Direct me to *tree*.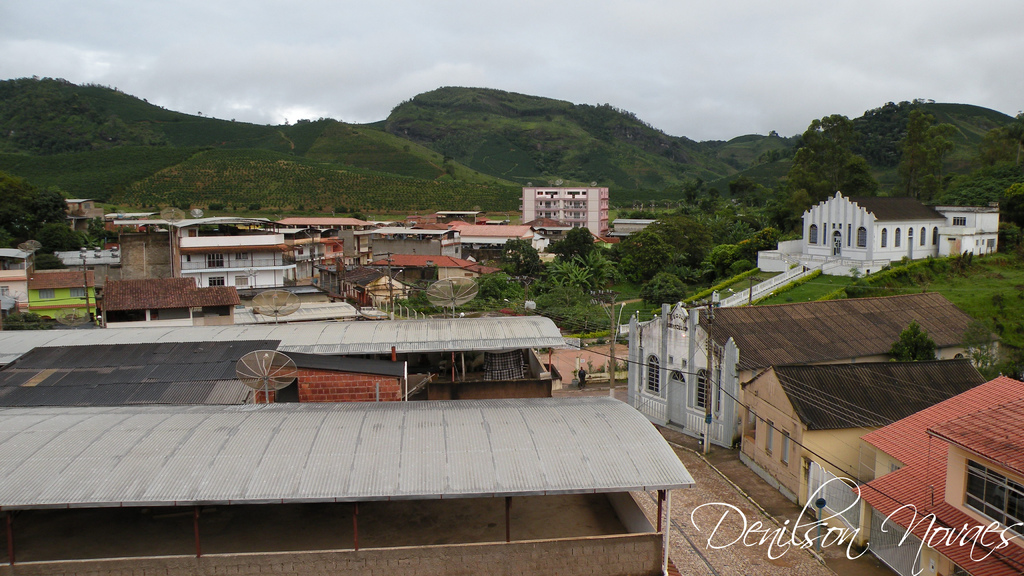
Direction: [563,223,599,259].
